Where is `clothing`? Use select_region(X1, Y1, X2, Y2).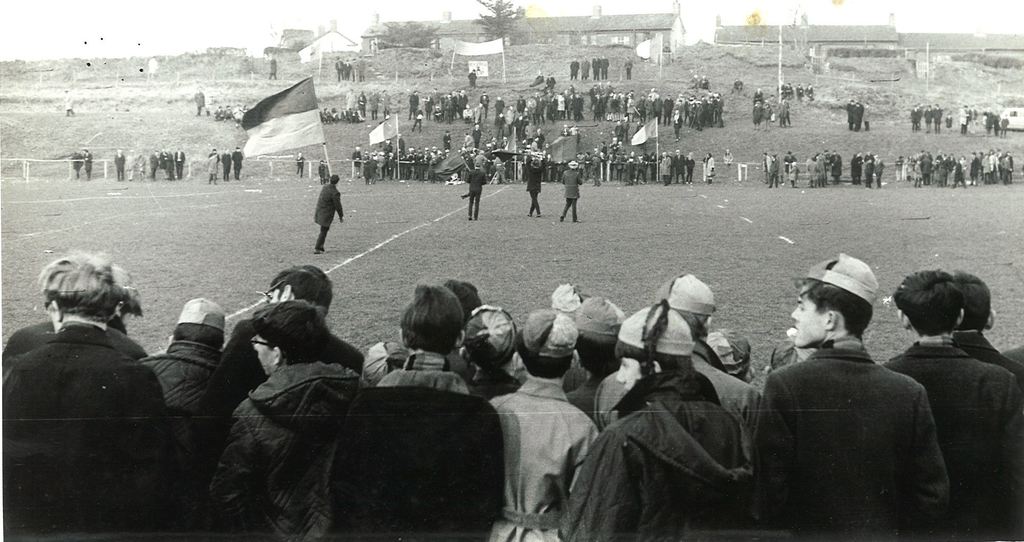
select_region(598, 58, 613, 79).
